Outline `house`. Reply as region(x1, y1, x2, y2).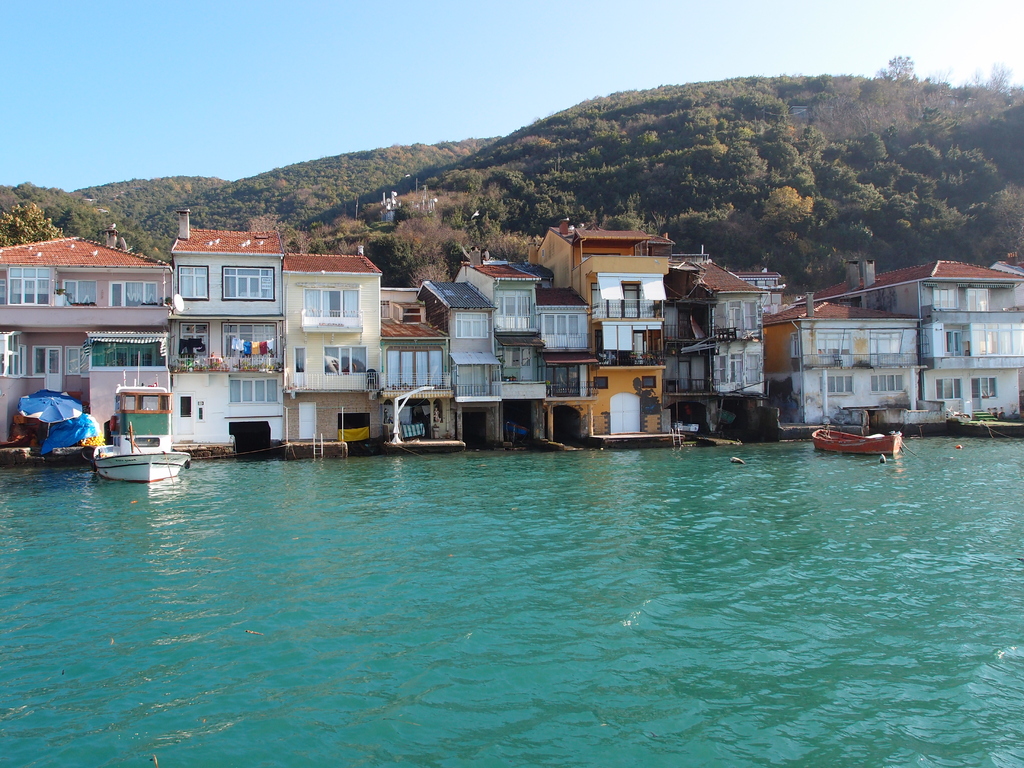
region(382, 310, 457, 447).
